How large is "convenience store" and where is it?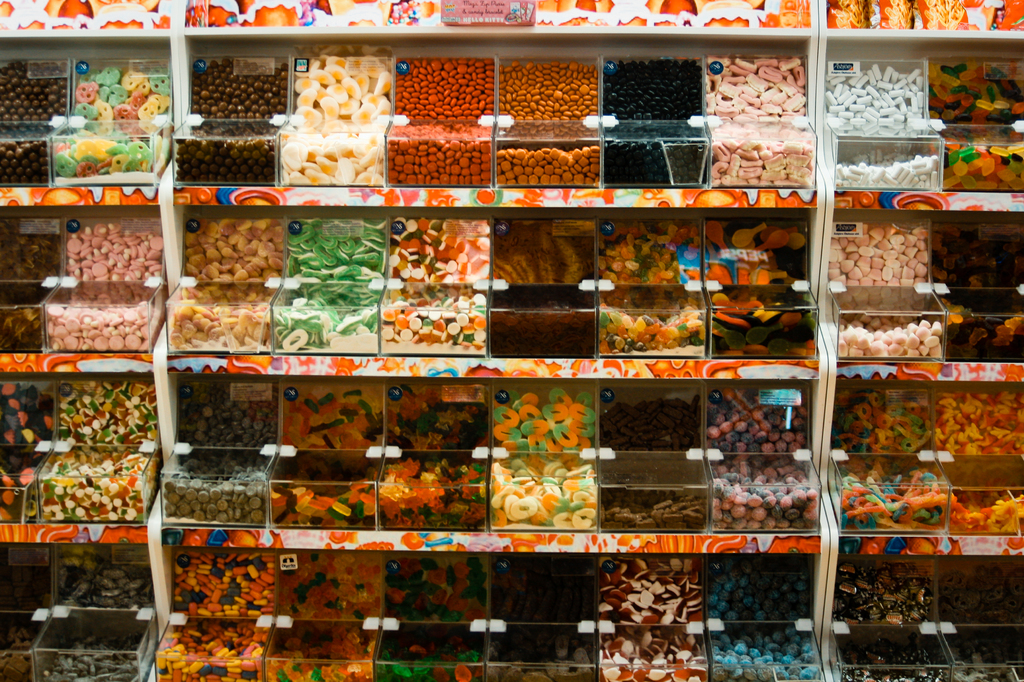
Bounding box: <region>29, 0, 998, 663</region>.
